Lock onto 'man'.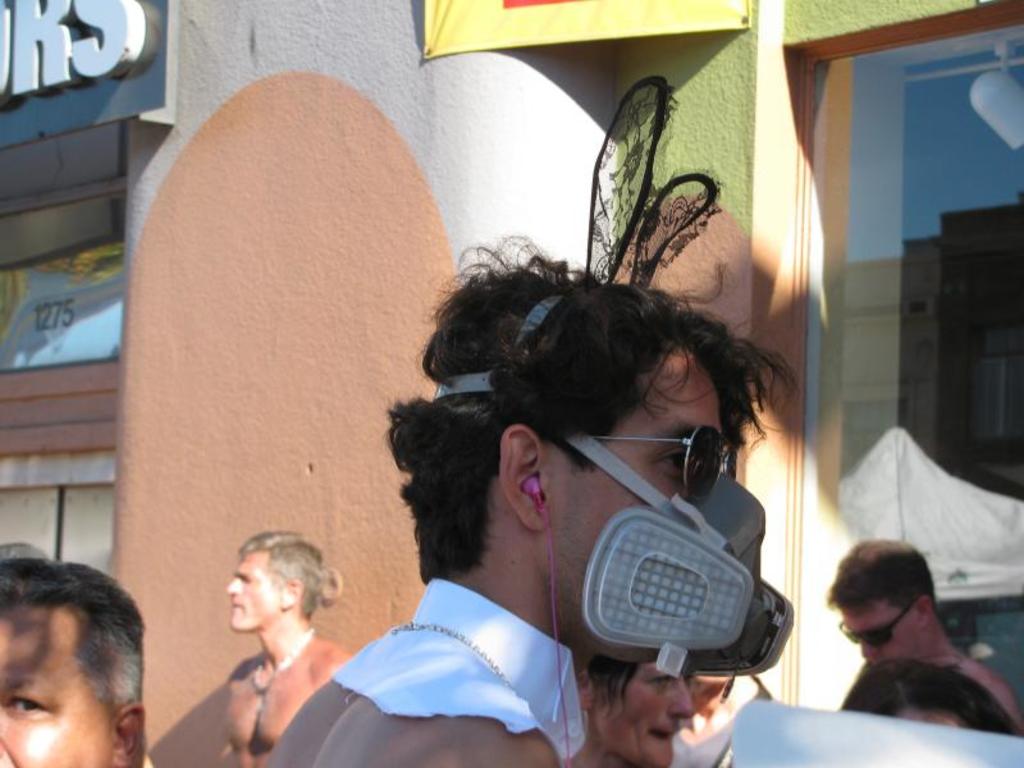
Locked: 219:529:356:767.
